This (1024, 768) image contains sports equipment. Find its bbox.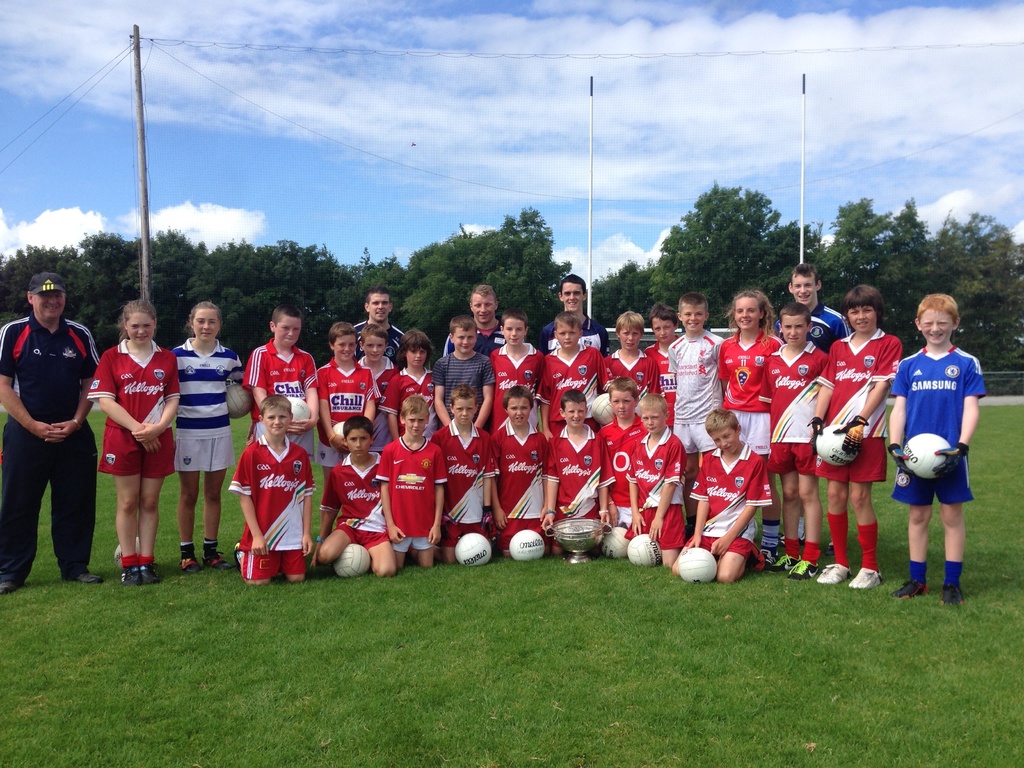
769,549,798,572.
